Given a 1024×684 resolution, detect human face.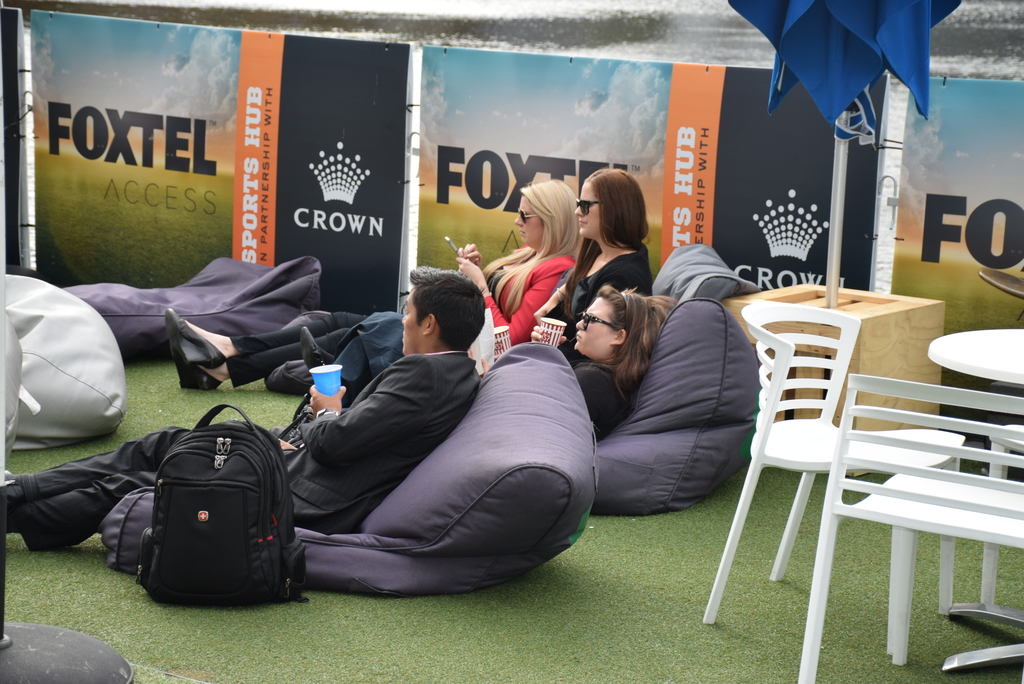
bbox=[503, 191, 554, 260].
